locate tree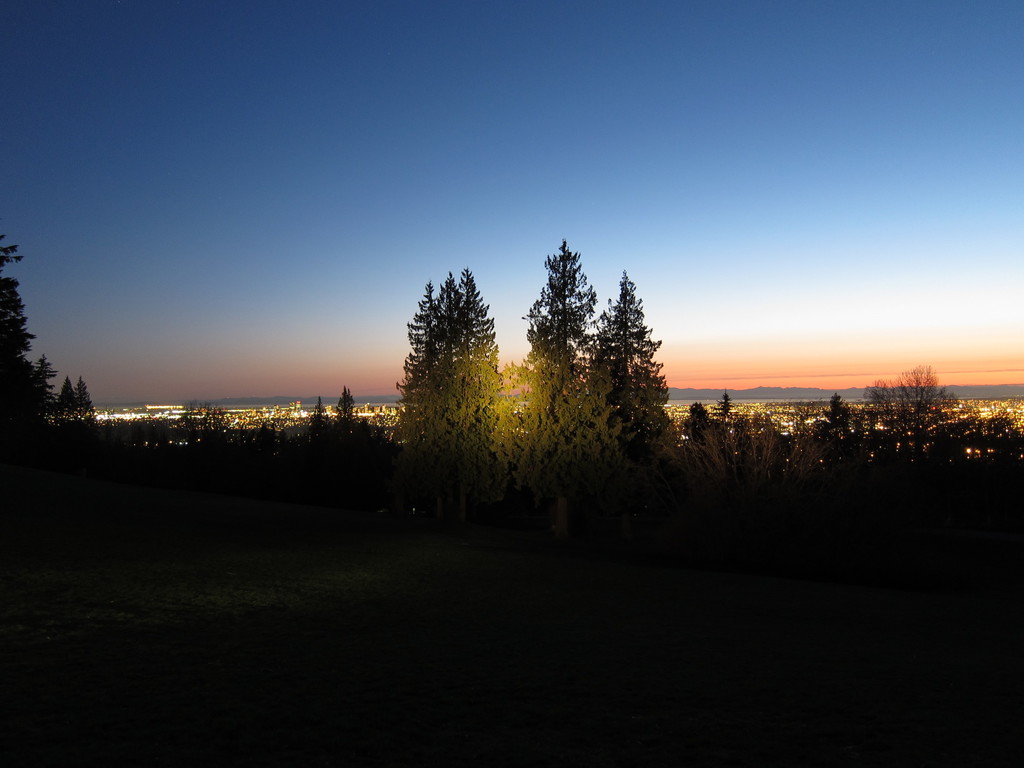
bbox=(181, 396, 228, 440)
